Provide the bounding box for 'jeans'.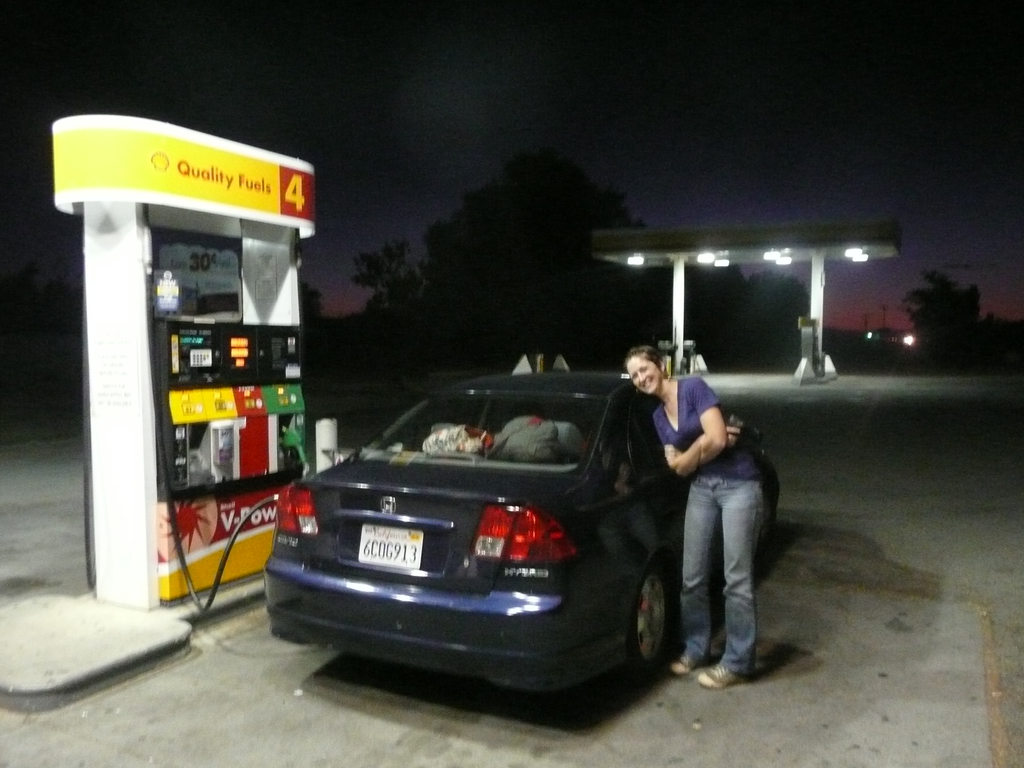
[left=665, top=449, right=770, bottom=703].
